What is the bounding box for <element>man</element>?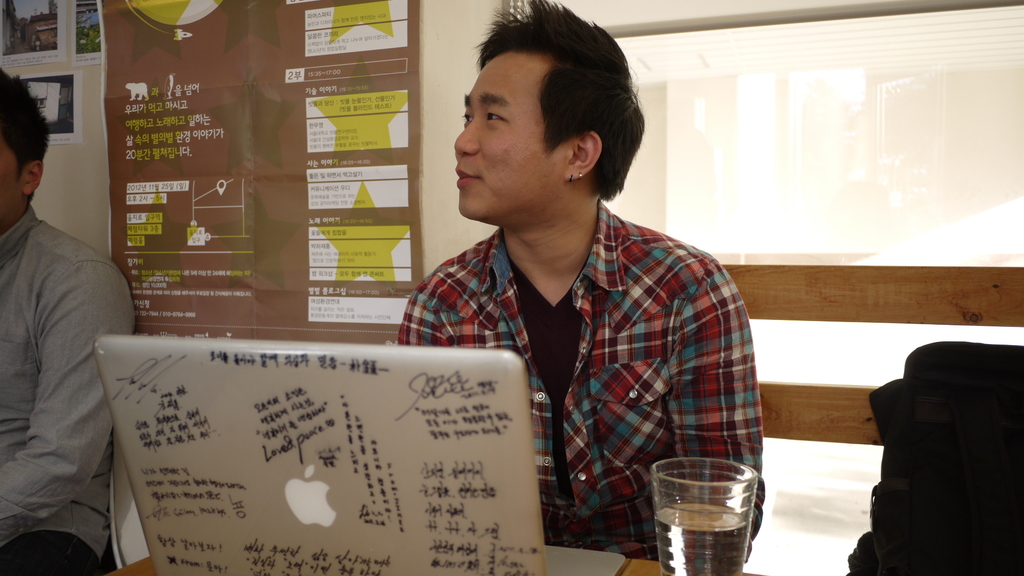
Rect(1, 99, 148, 557).
